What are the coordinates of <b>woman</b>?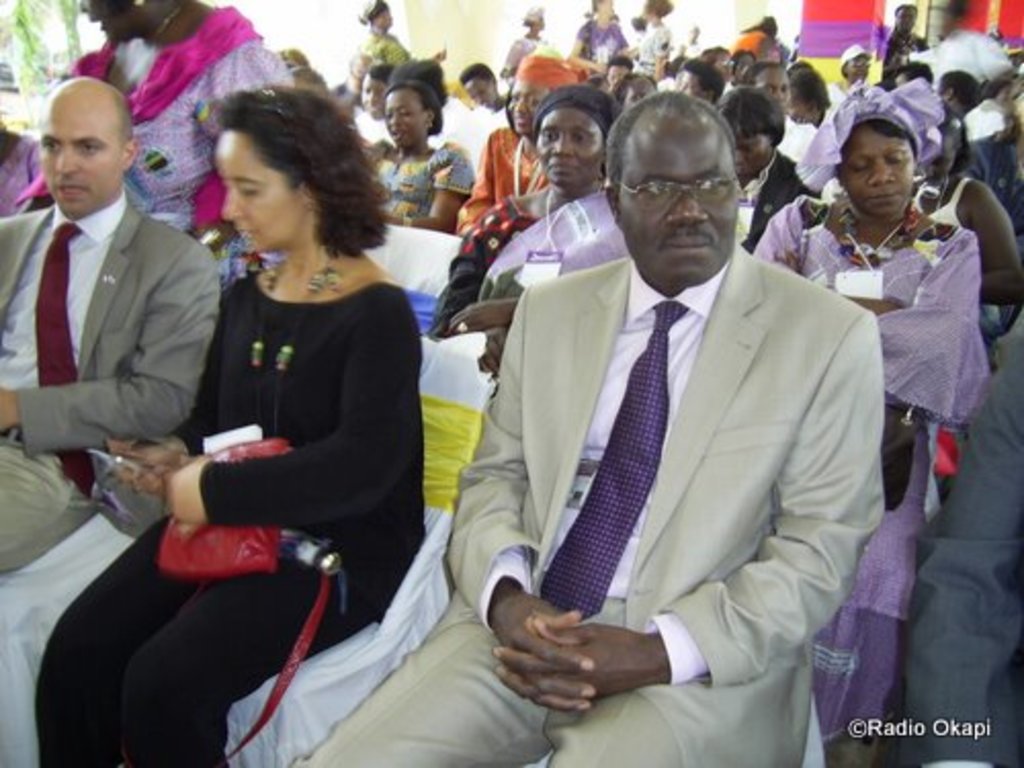
crop(428, 78, 641, 381).
